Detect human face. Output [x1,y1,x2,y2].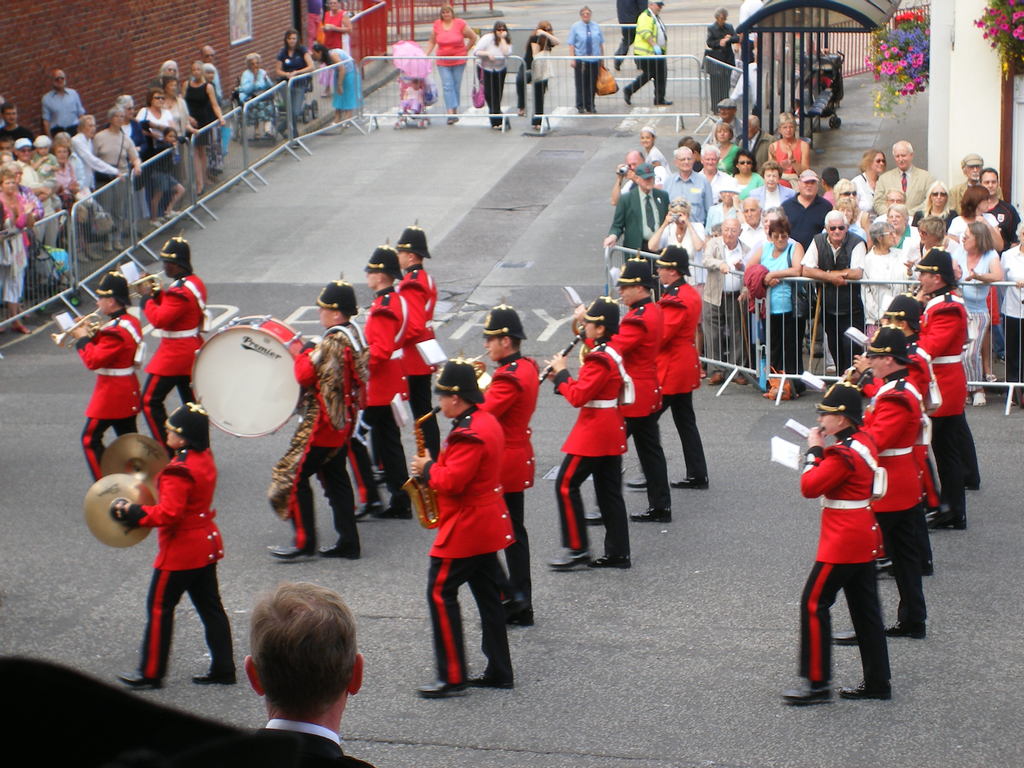
[166,79,178,95].
